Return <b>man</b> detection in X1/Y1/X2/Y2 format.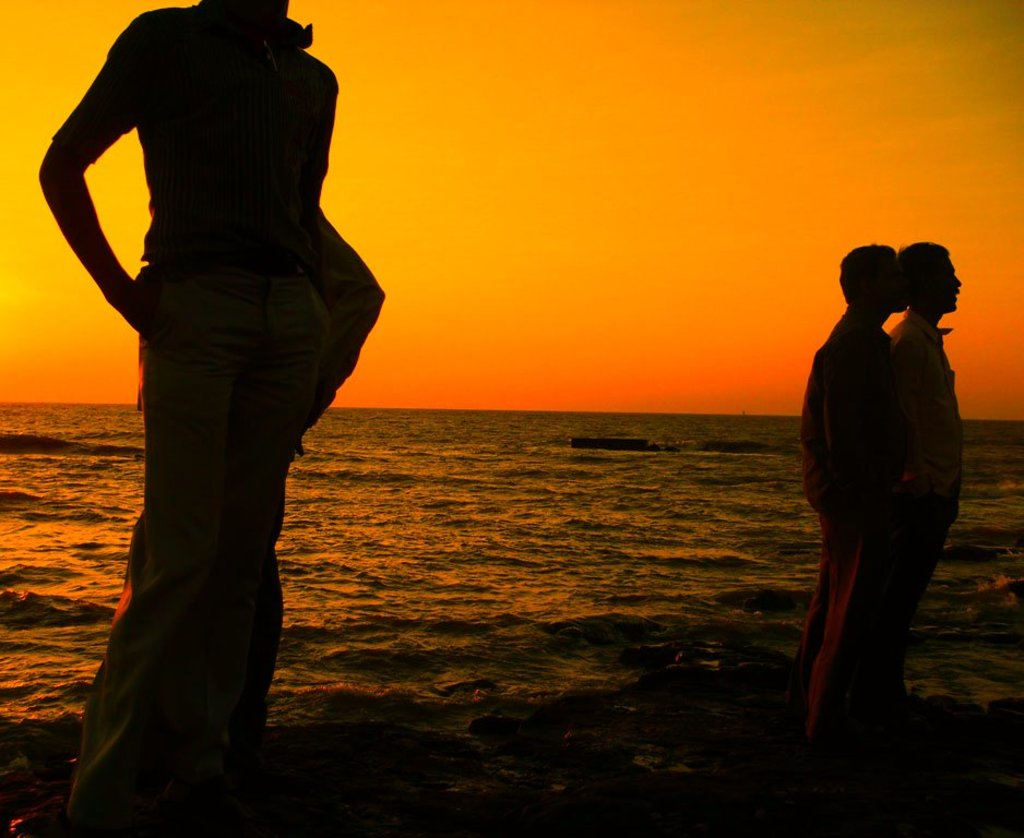
847/226/967/743.
